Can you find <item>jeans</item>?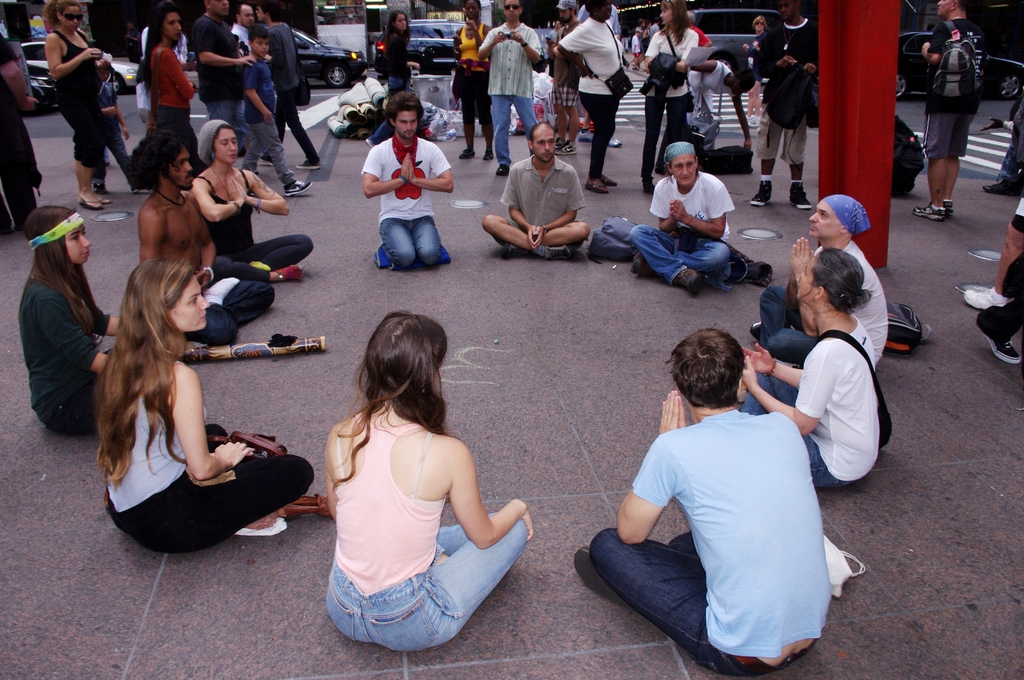
Yes, bounding box: box=[756, 287, 818, 360].
